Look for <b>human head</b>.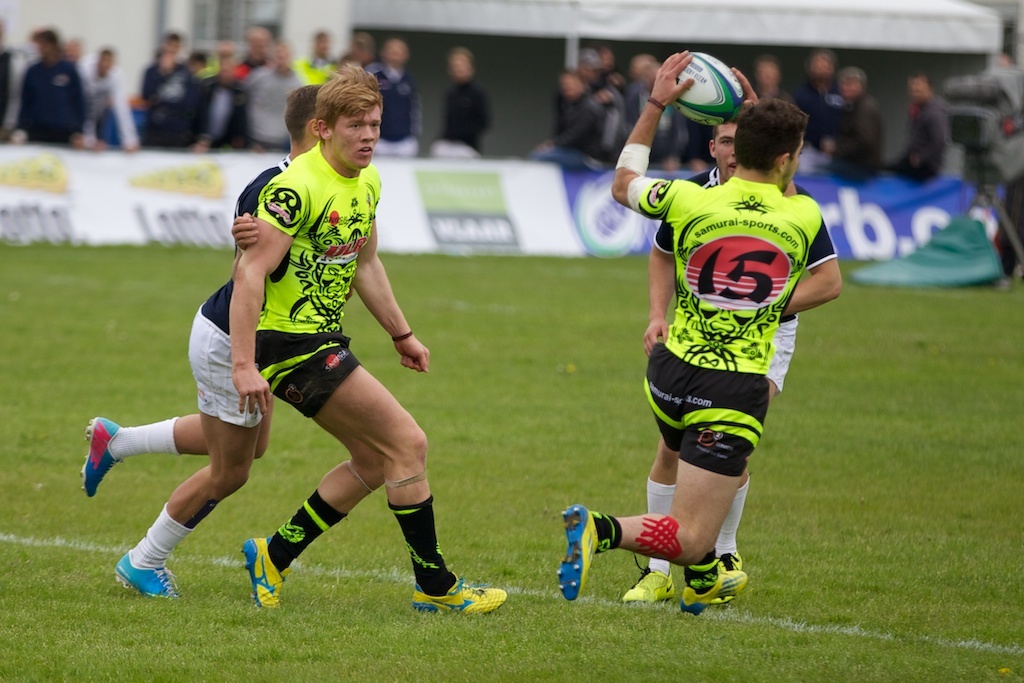
Found: crop(94, 45, 114, 81).
